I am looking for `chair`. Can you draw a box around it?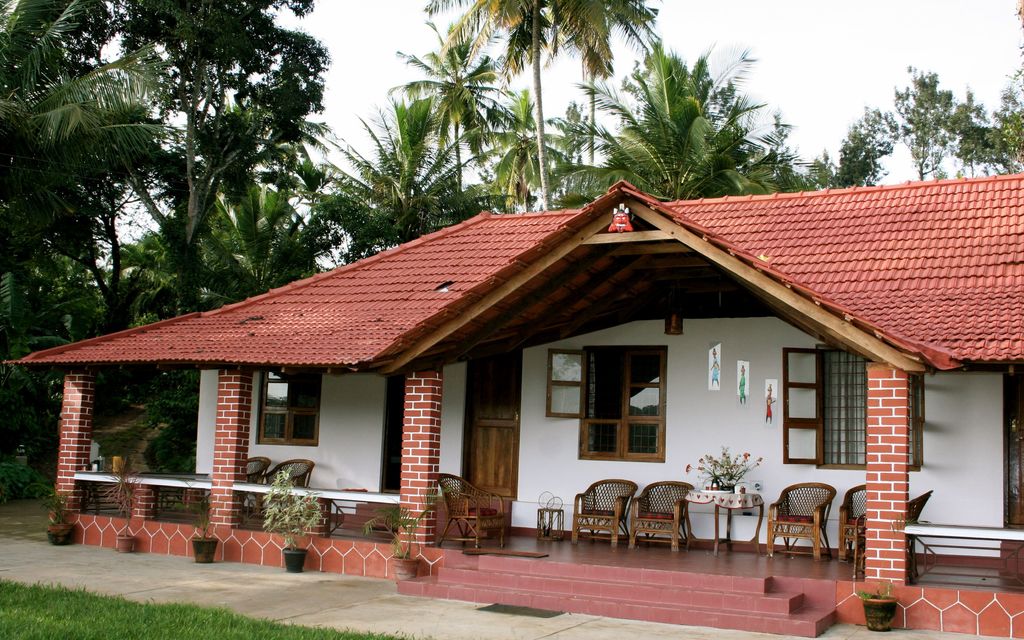
Sure, the bounding box is [left=572, top=477, right=640, bottom=550].
